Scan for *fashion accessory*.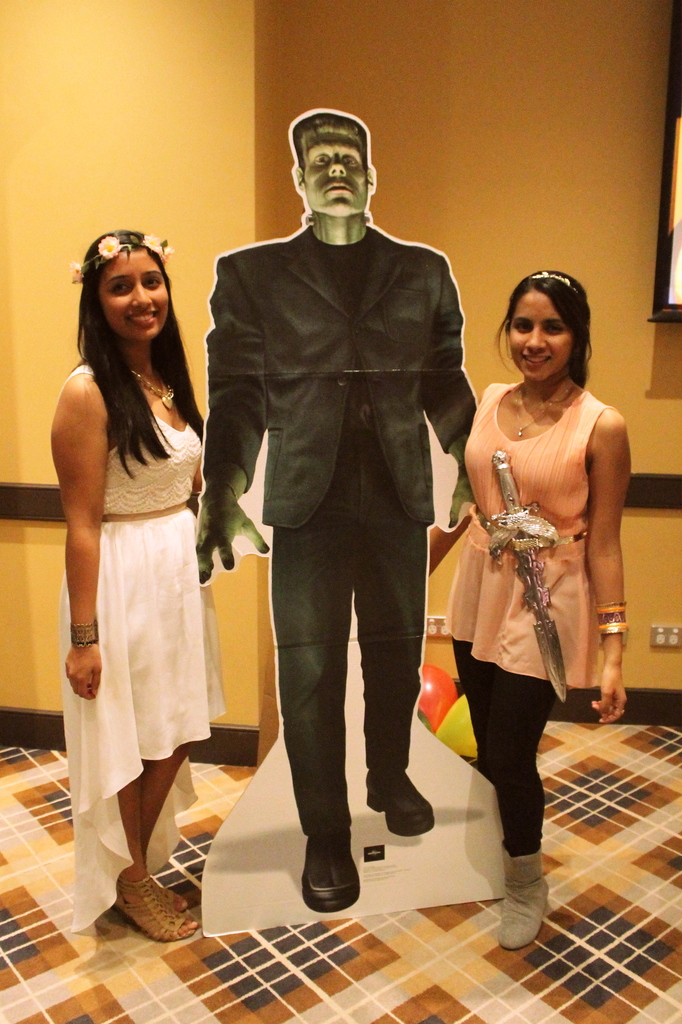
Scan result: [left=72, top=622, right=101, bottom=647].
